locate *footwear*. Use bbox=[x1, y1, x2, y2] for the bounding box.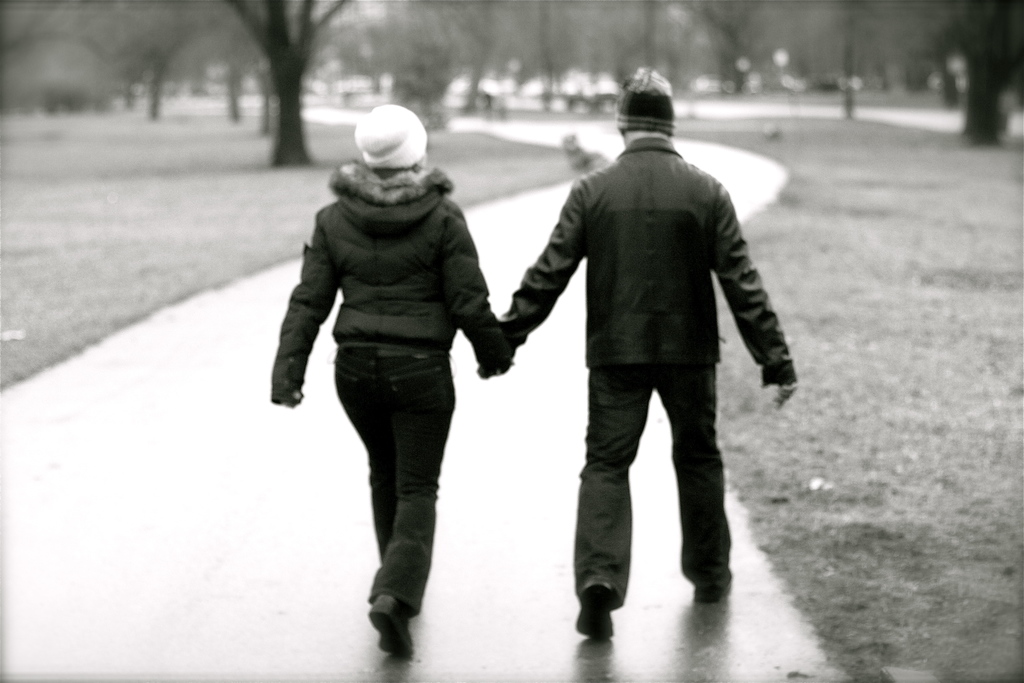
bbox=[577, 578, 616, 641].
